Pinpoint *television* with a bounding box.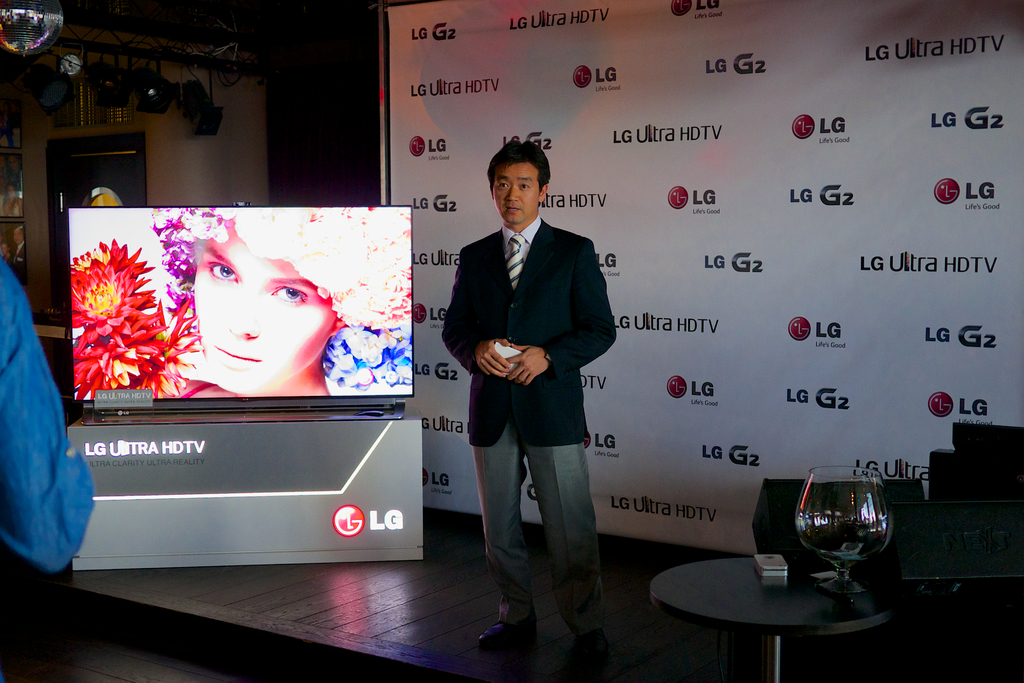
(x1=65, y1=205, x2=409, y2=411).
